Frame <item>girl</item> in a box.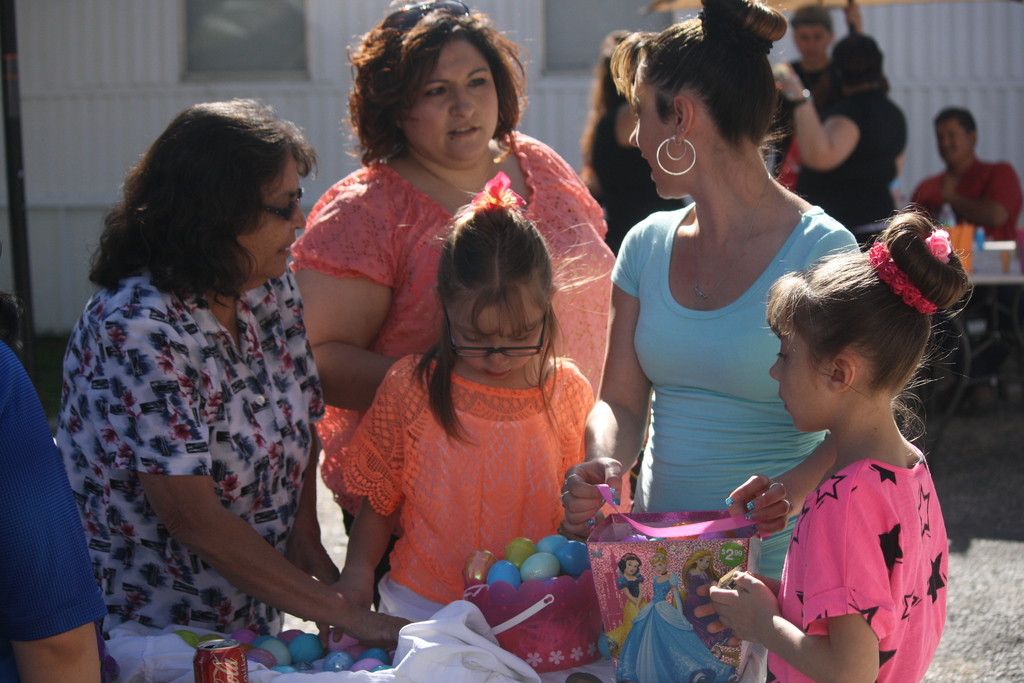
left=707, top=206, right=973, bottom=682.
